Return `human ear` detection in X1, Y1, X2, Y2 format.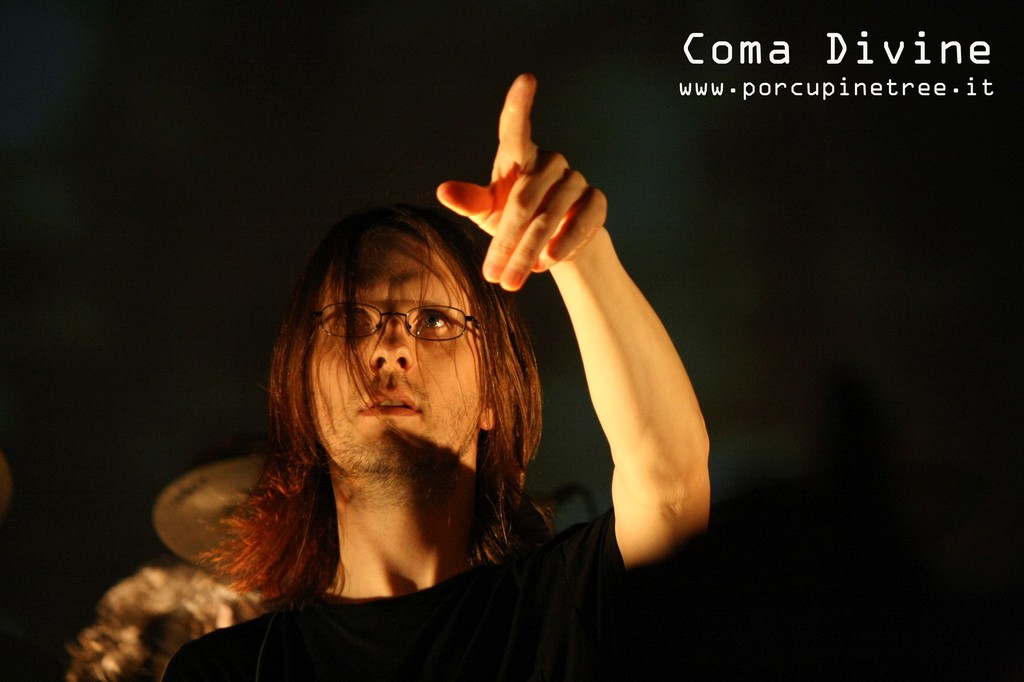
477, 401, 499, 429.
